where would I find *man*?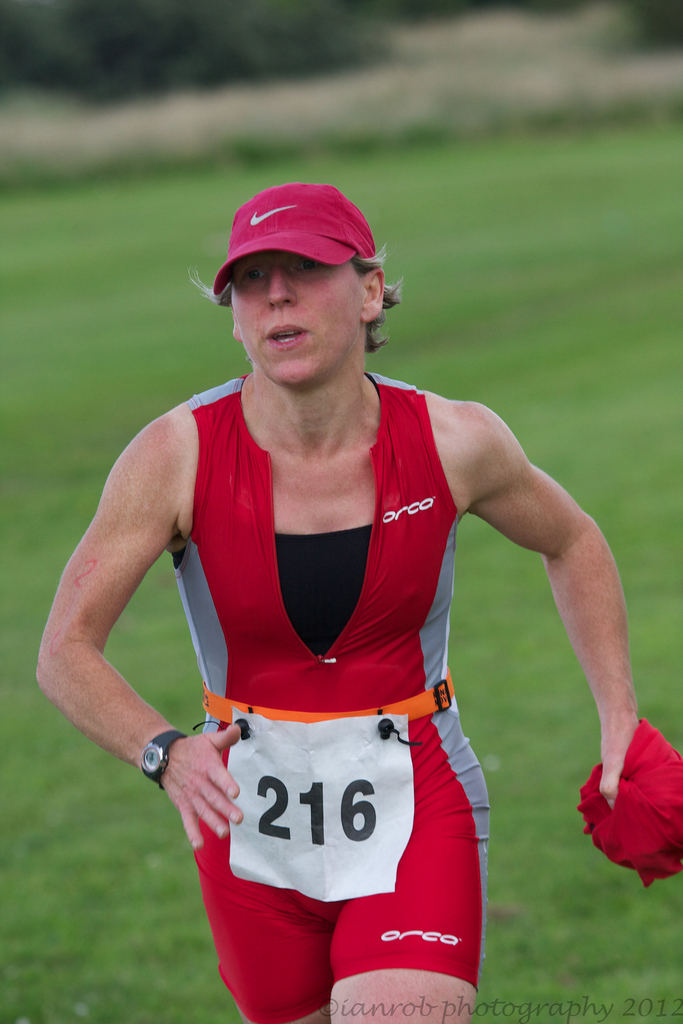
At bbox(26, 188, 656, 1023).
